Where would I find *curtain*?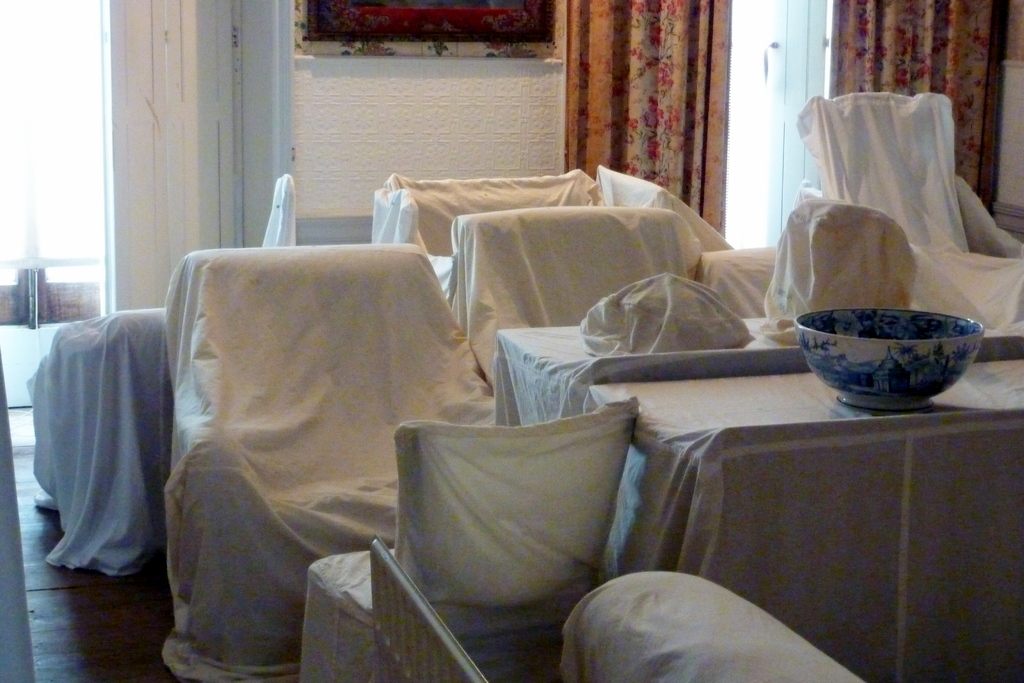
At pyautogui.locateOnScreen(570, 0, 731, 199).
